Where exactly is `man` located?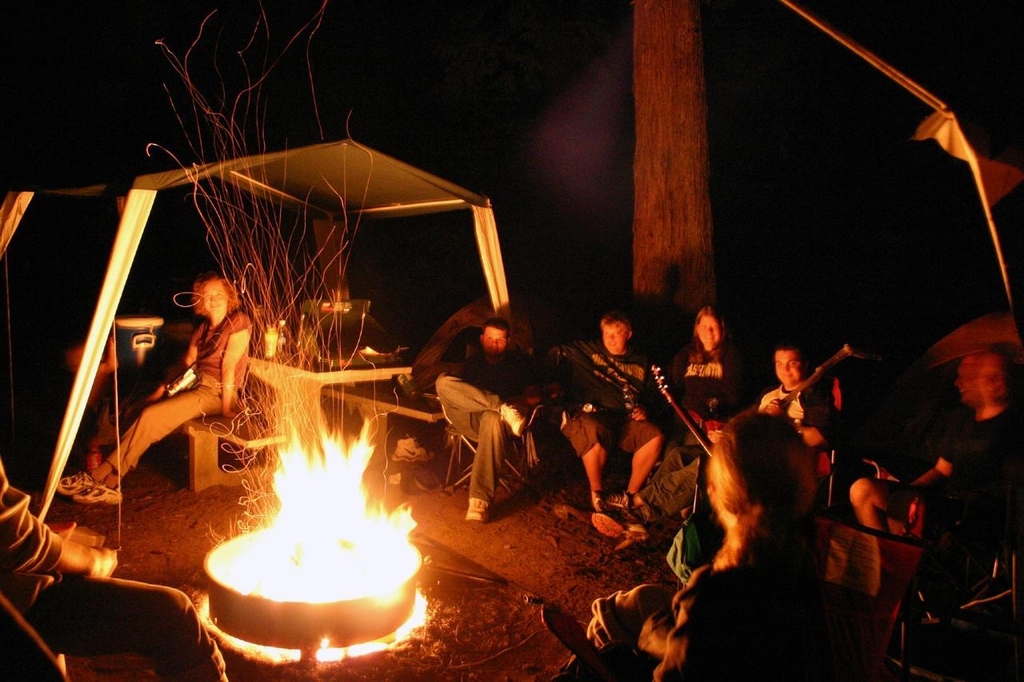
Its bounding box is (707,342,843,468).
